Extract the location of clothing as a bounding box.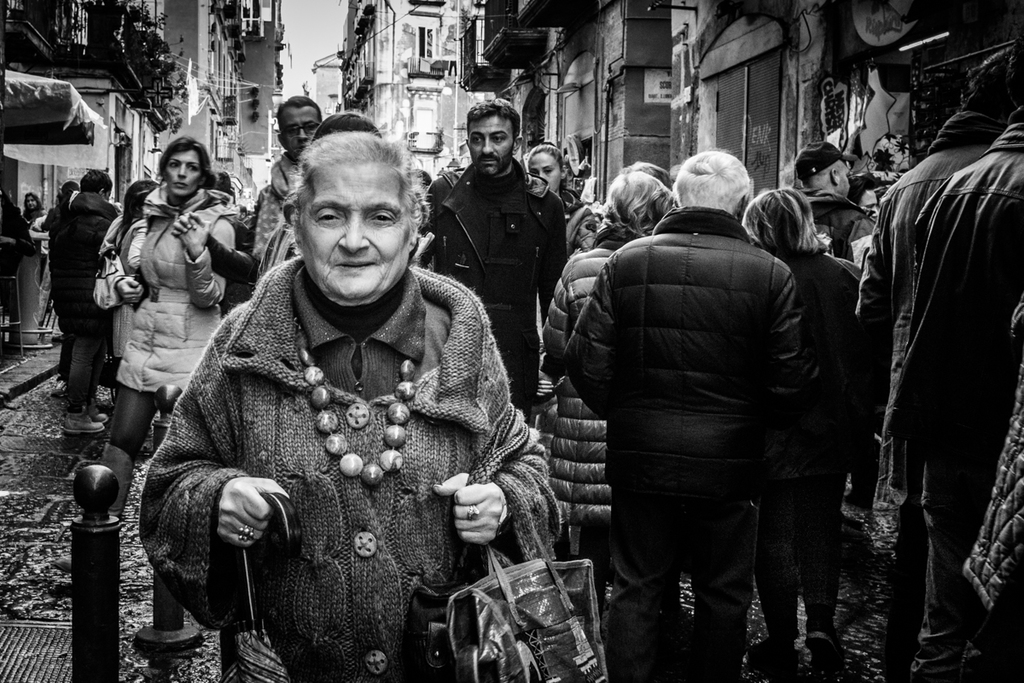
crop(540, 219, 641, 599).
